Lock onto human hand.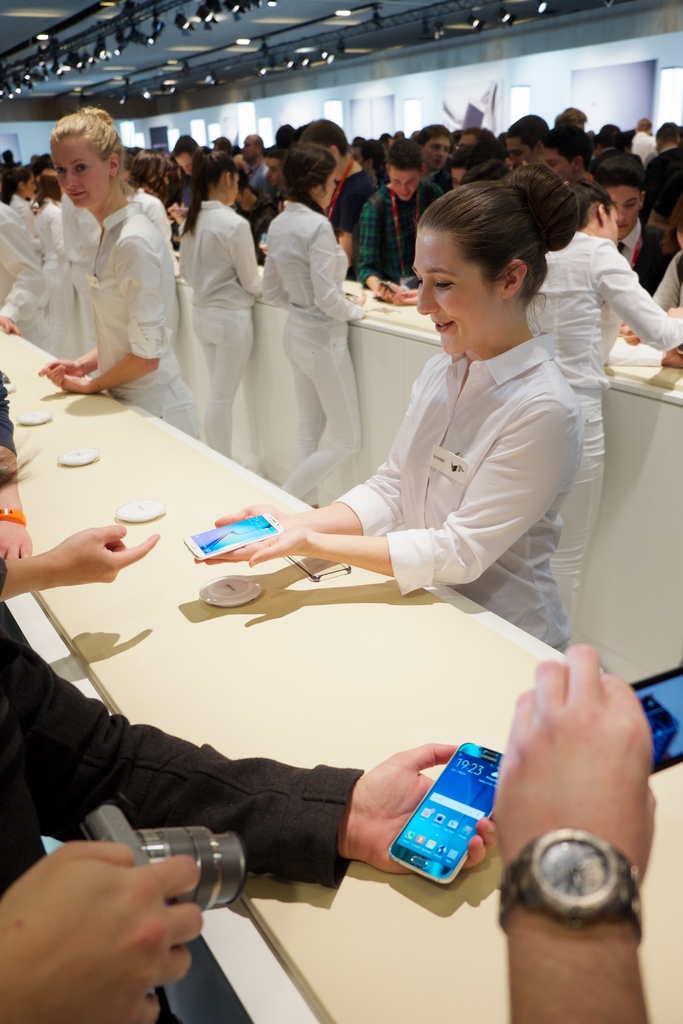
Locked: x1=259 y1=238 x2=268 y2=255.
